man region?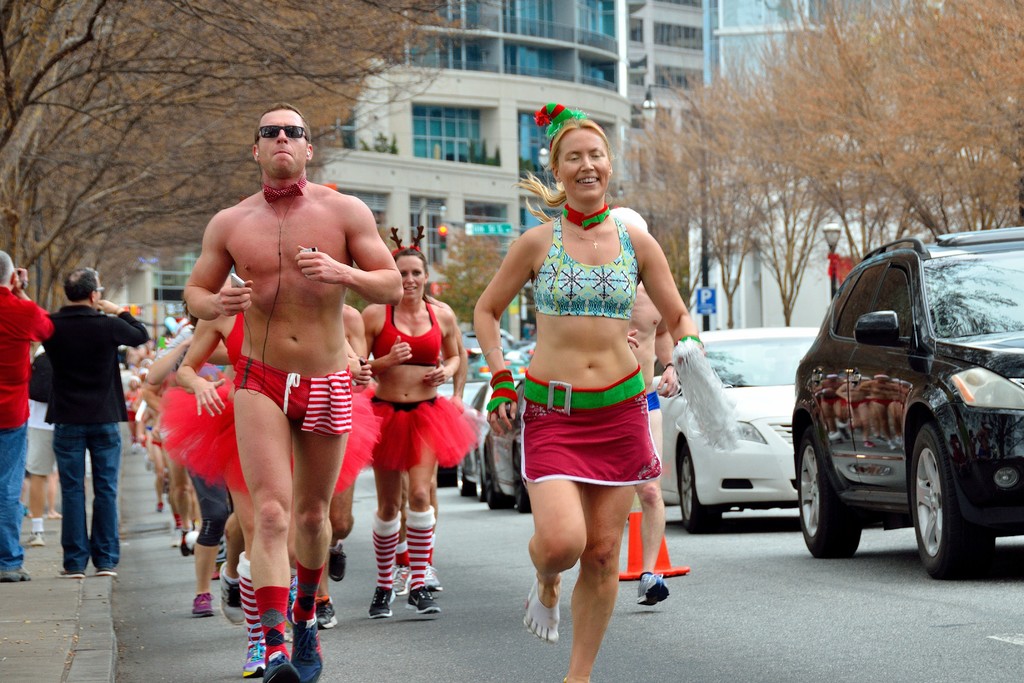
[0,246,54,583]
